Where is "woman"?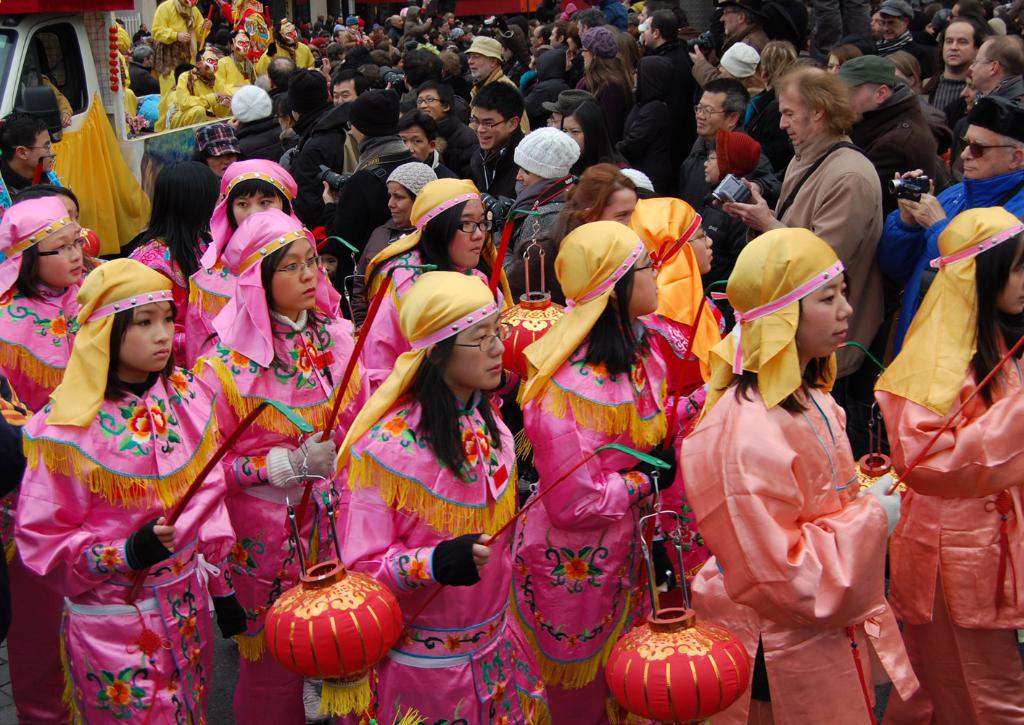
[x1=872, y1=202, x2=1023, y2=724].
